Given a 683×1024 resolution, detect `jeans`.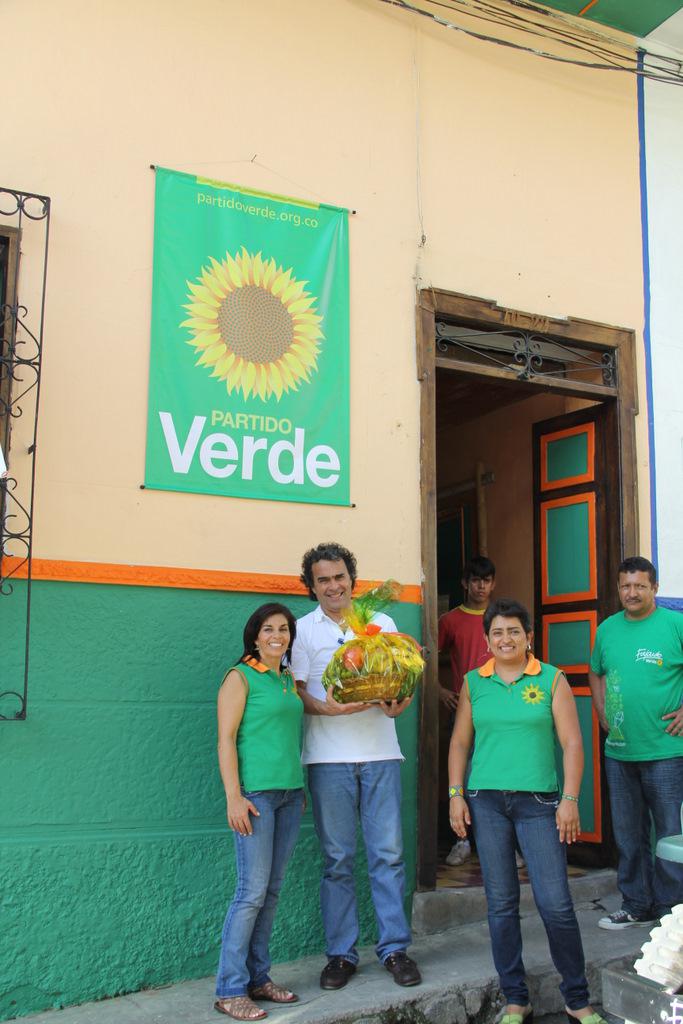
crop(469, 796, 594, 1008).
